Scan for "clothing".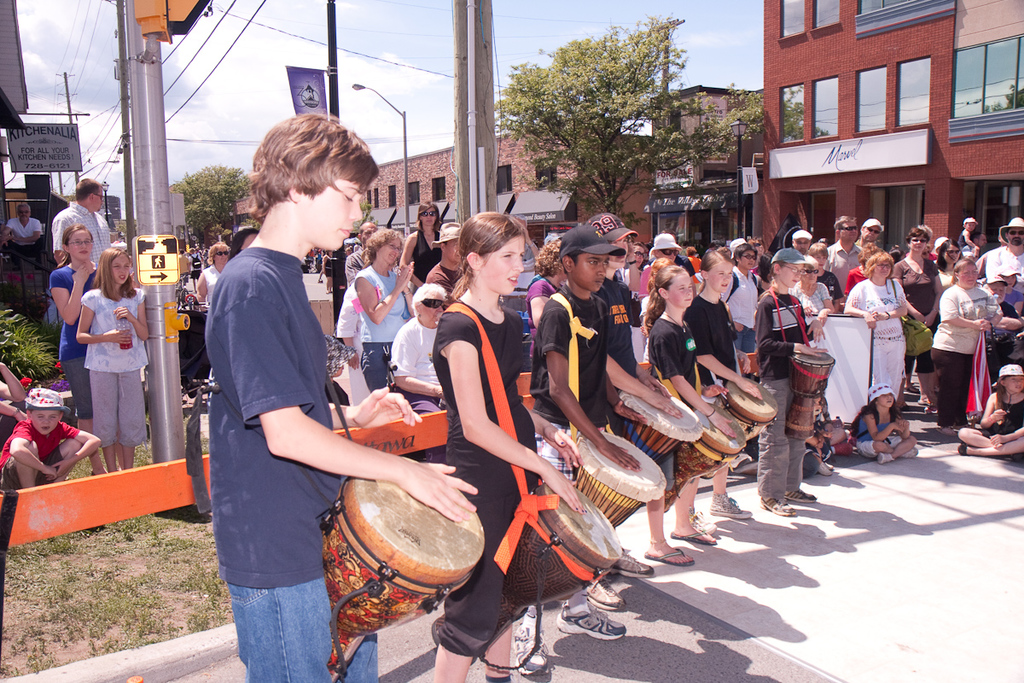
Scan result: {"left": 828, "top": 241, "right": 860, "bottom": 285}.
